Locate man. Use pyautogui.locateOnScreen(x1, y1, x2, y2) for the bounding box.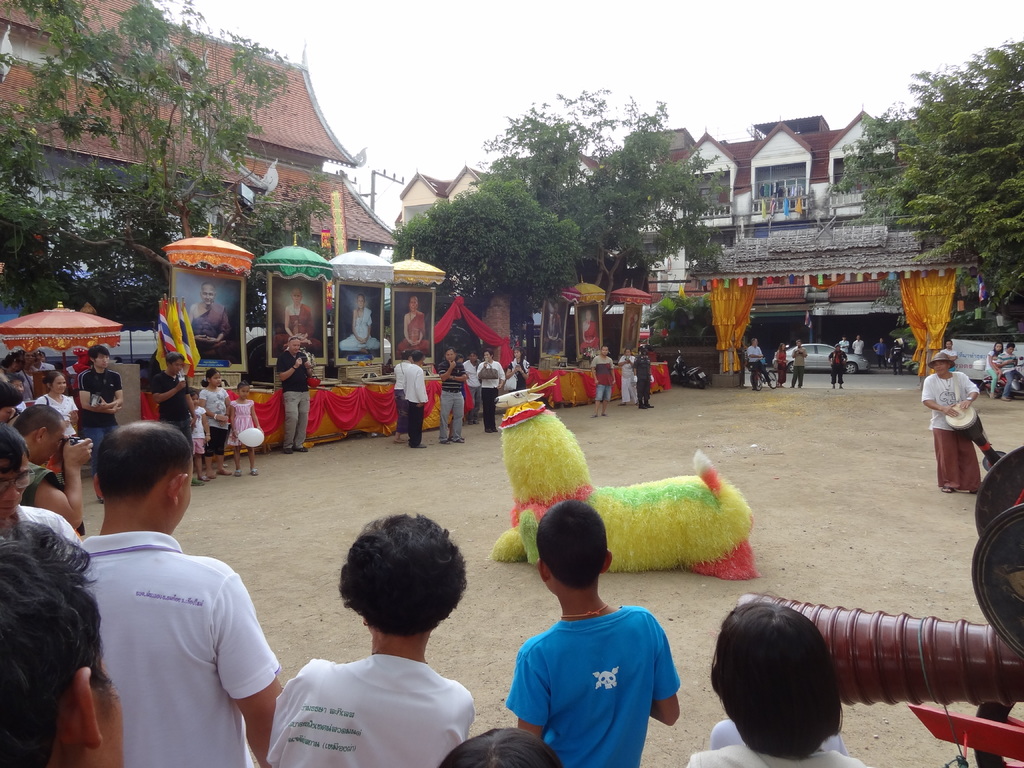
pyautogui.locateOnScreen(341, 299, 382, 356).
